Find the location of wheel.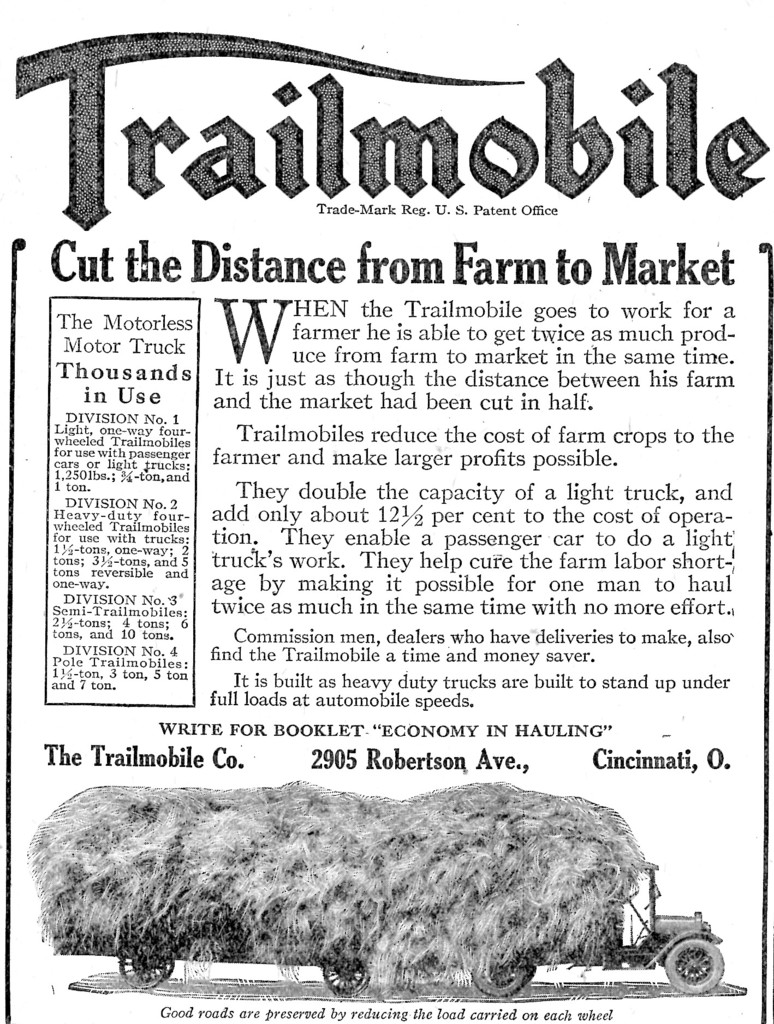
Location: (476,961,536,999).
